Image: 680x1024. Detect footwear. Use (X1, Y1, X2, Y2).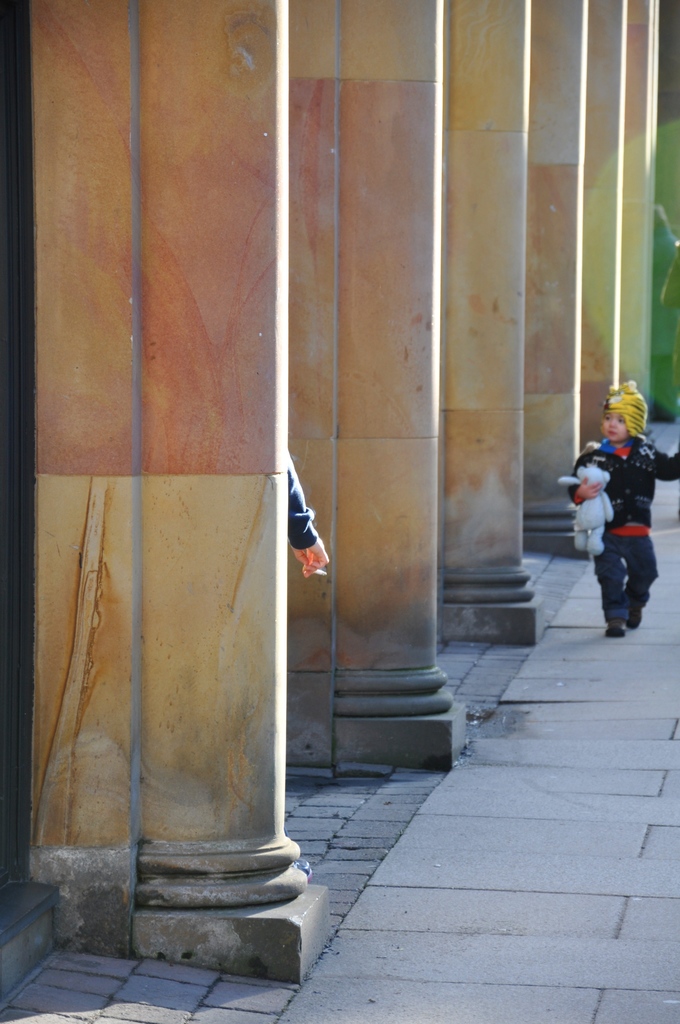
(626, 609, 645, 630).
